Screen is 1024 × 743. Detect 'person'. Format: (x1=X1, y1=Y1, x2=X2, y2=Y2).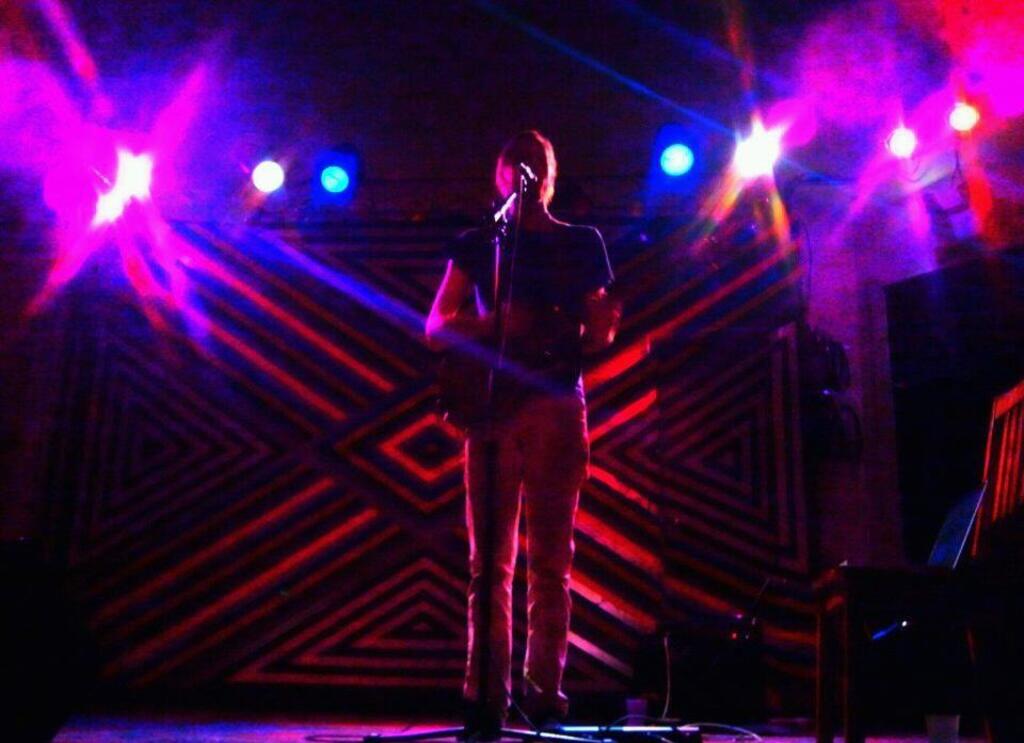
(x1=428, y1=92, x2=633, y2=729).
